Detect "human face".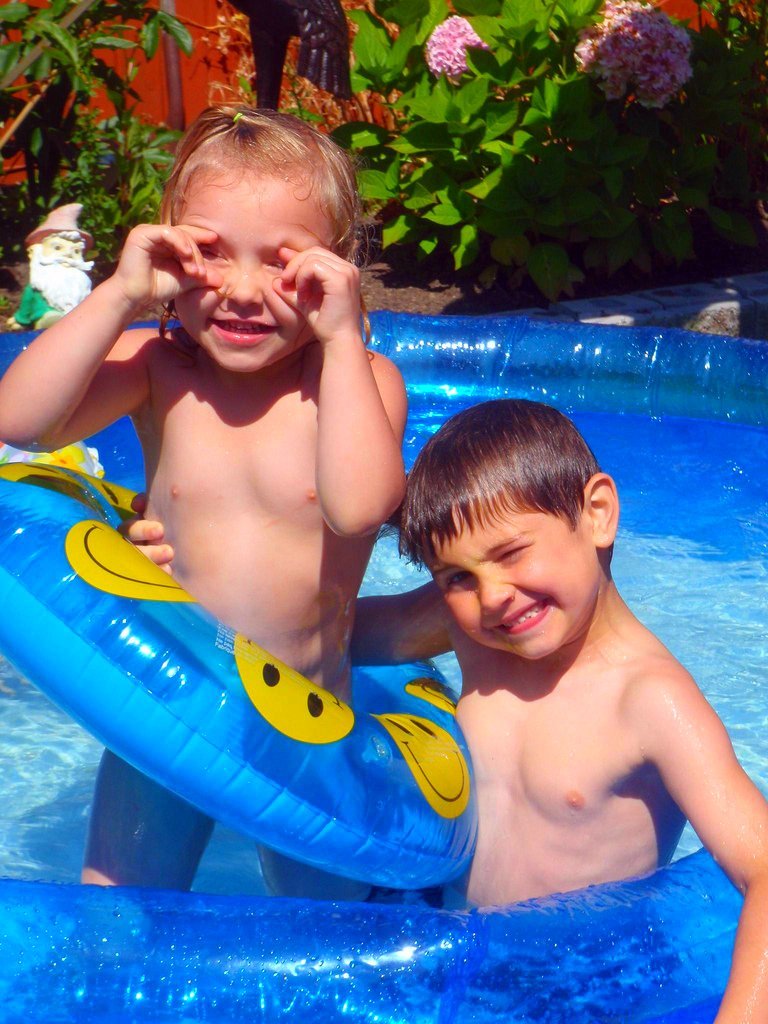
Detected at crop(165, 164, 349, 377).
